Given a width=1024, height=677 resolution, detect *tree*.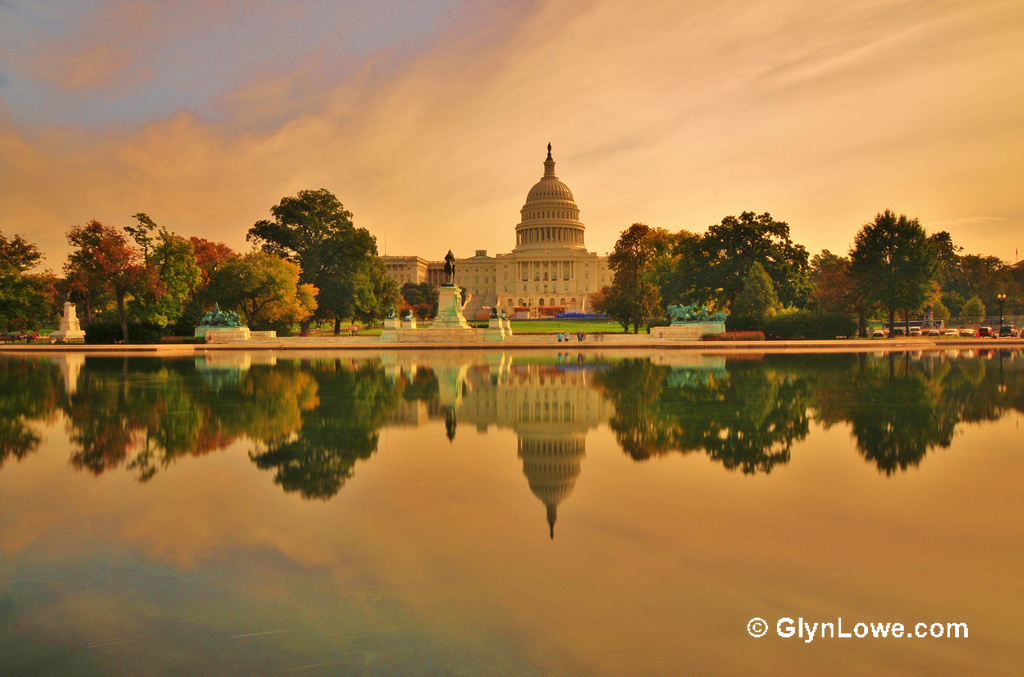
209:251:324:336.
